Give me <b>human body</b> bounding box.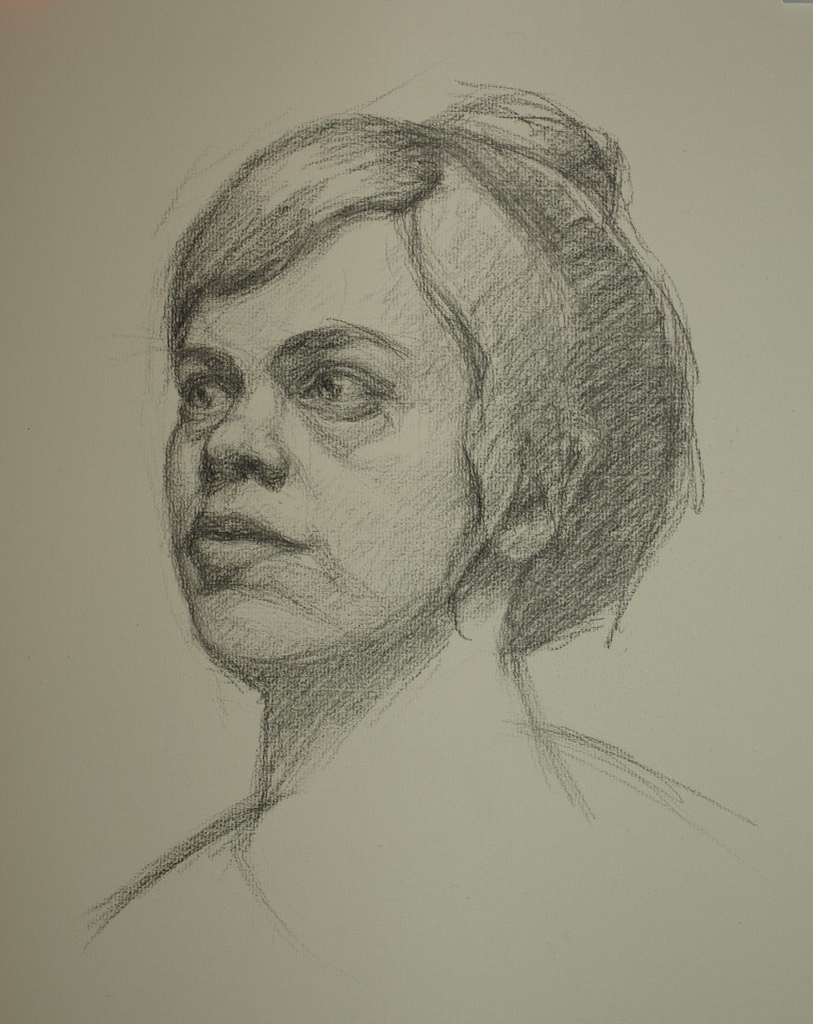
<region>24, 198, 756, 1023</region>.
